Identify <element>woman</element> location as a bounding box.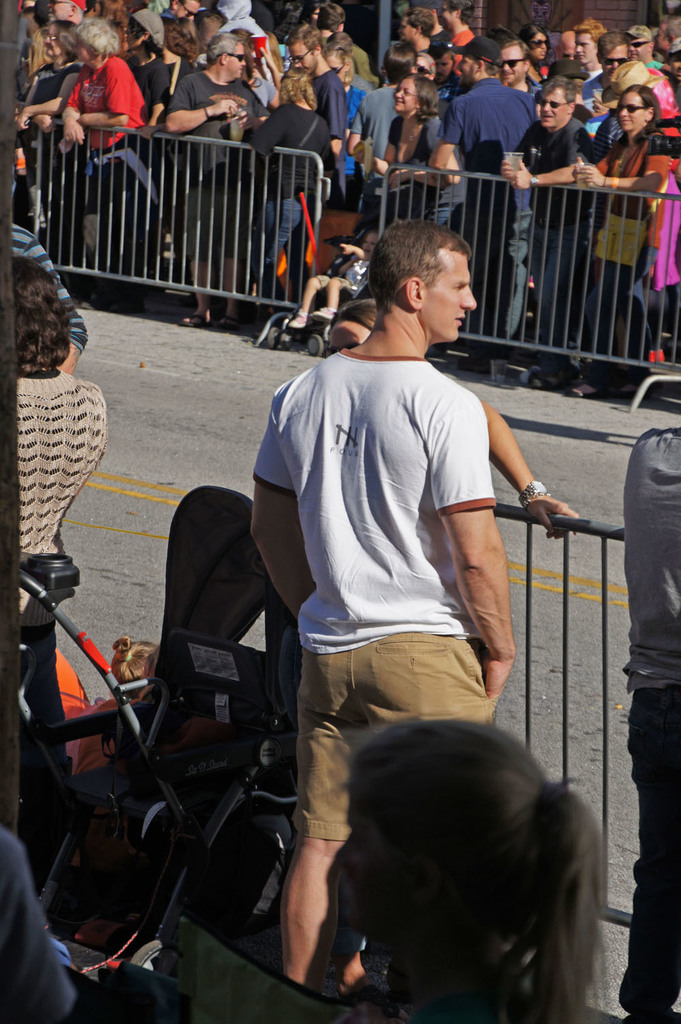
<box>352,73,459,228</box>.
